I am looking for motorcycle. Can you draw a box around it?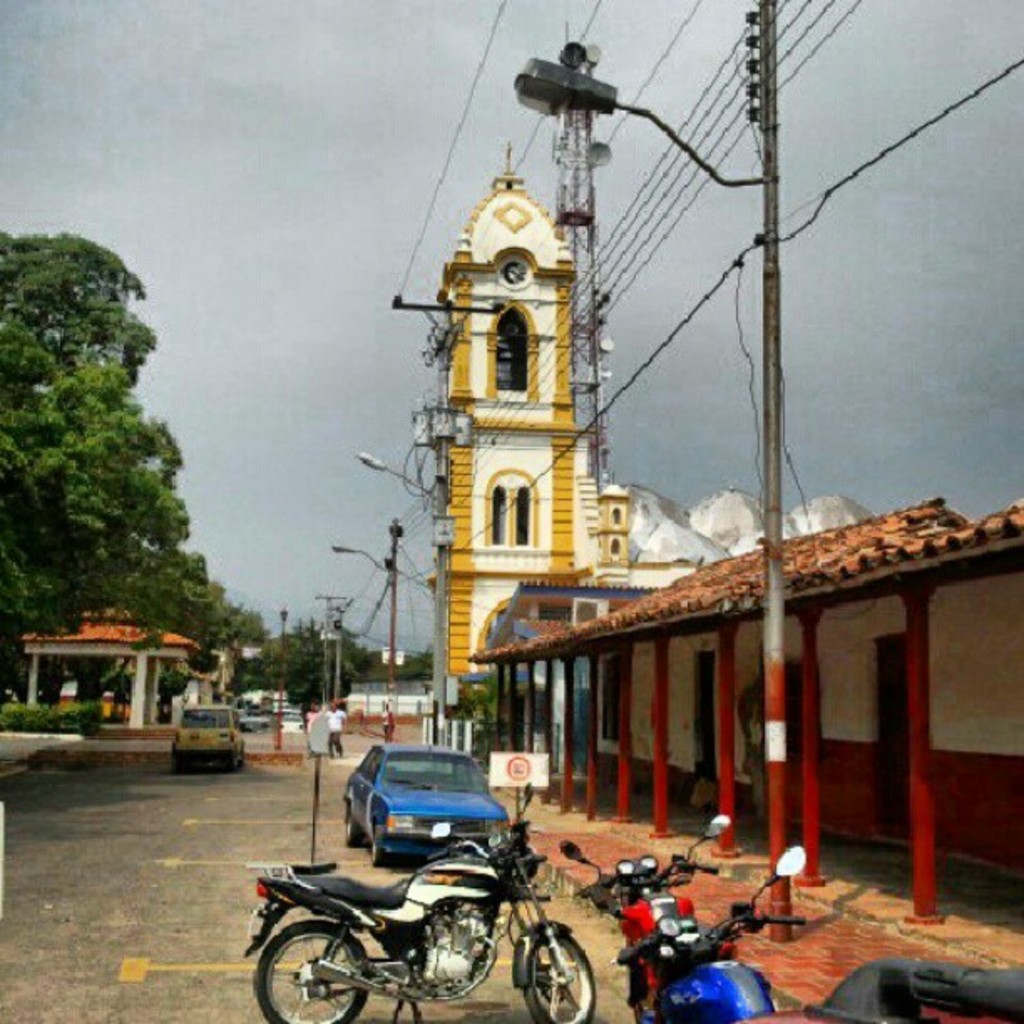
Sure, the bounding box is box(224, 793, 597, 1022).
